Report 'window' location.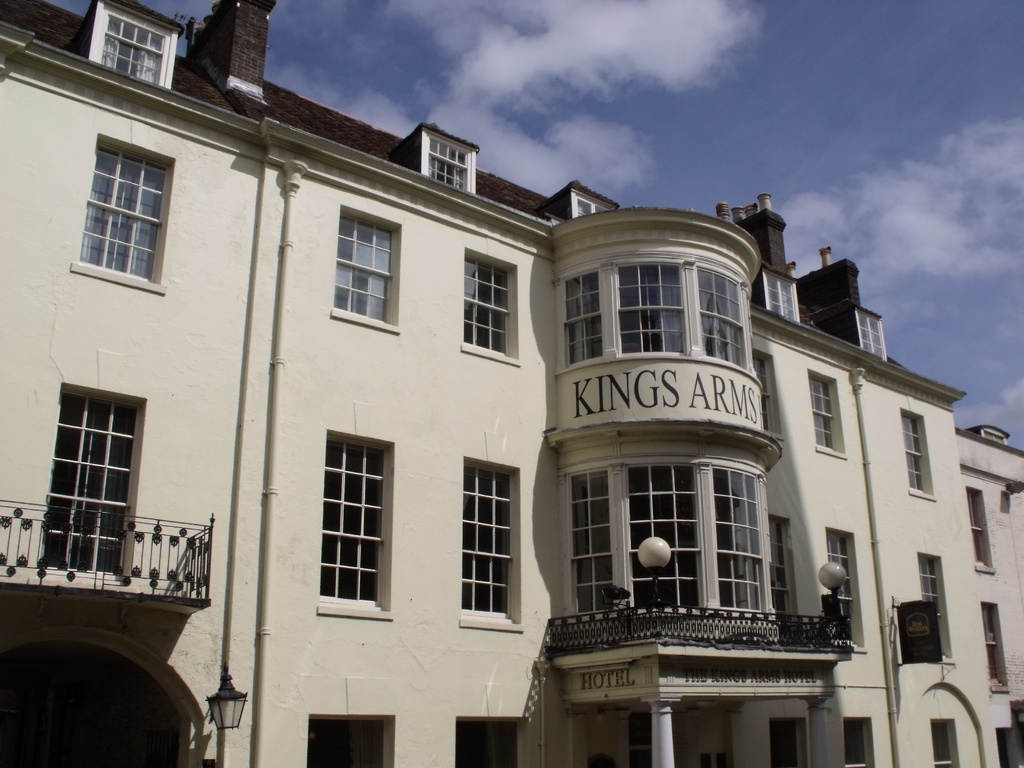
Report: {"x1": 626, "y1": 462, "x2": 688, "y2": 608}.
